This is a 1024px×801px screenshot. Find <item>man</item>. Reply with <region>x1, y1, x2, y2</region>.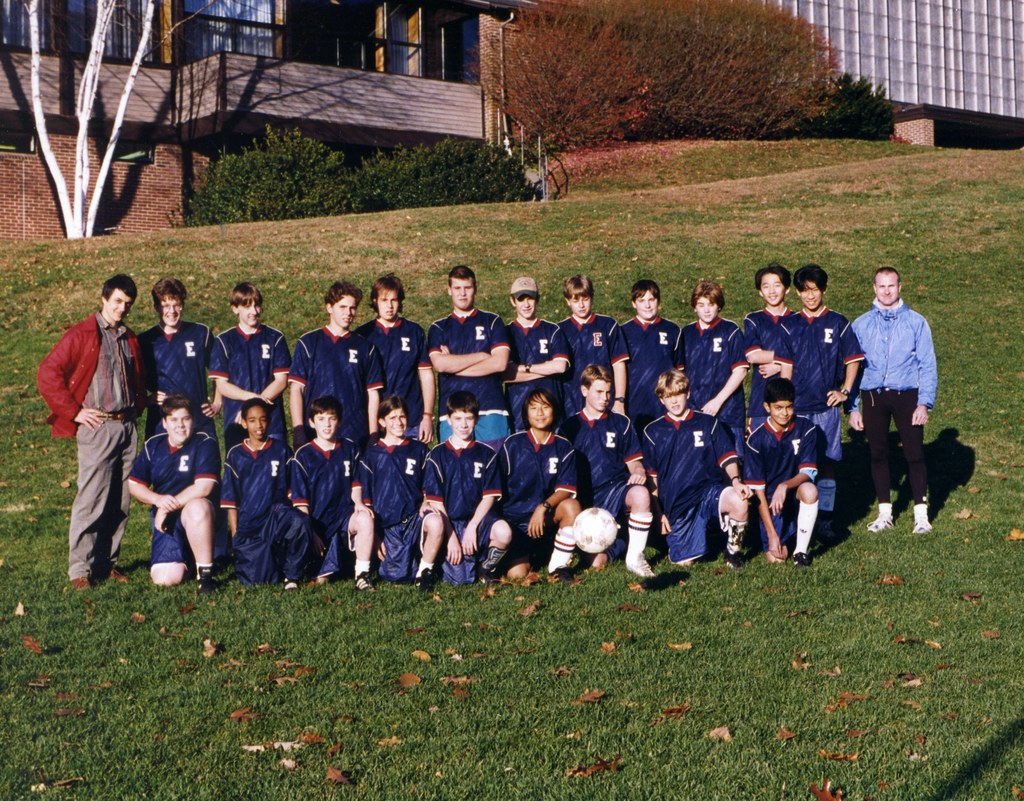
<region>420, 259, 510, 446</region>.
